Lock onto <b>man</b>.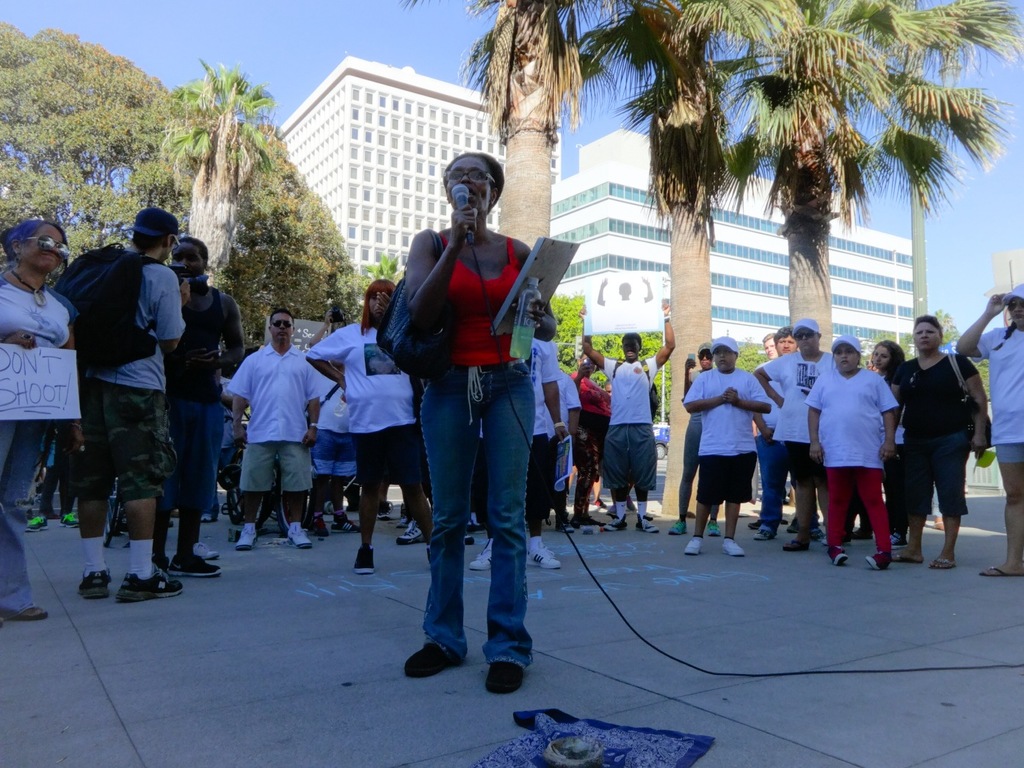
Locked: 766 332 778 359.
